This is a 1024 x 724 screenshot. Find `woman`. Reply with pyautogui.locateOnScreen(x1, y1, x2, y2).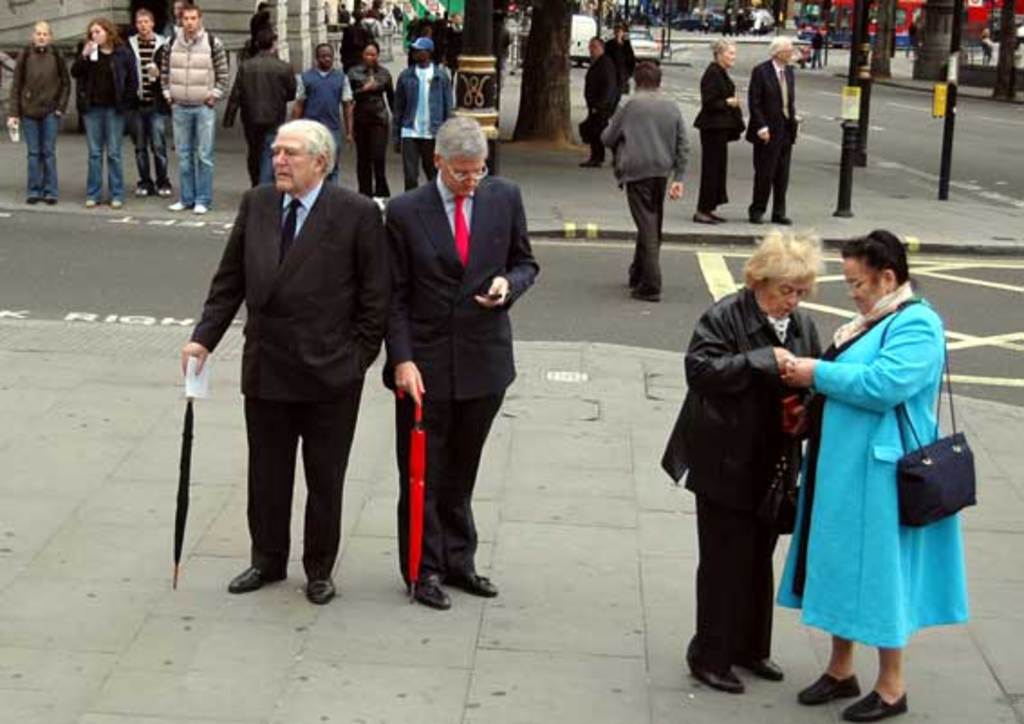
pyautogui.locateOnScreen(773, 229, 981, 720).
